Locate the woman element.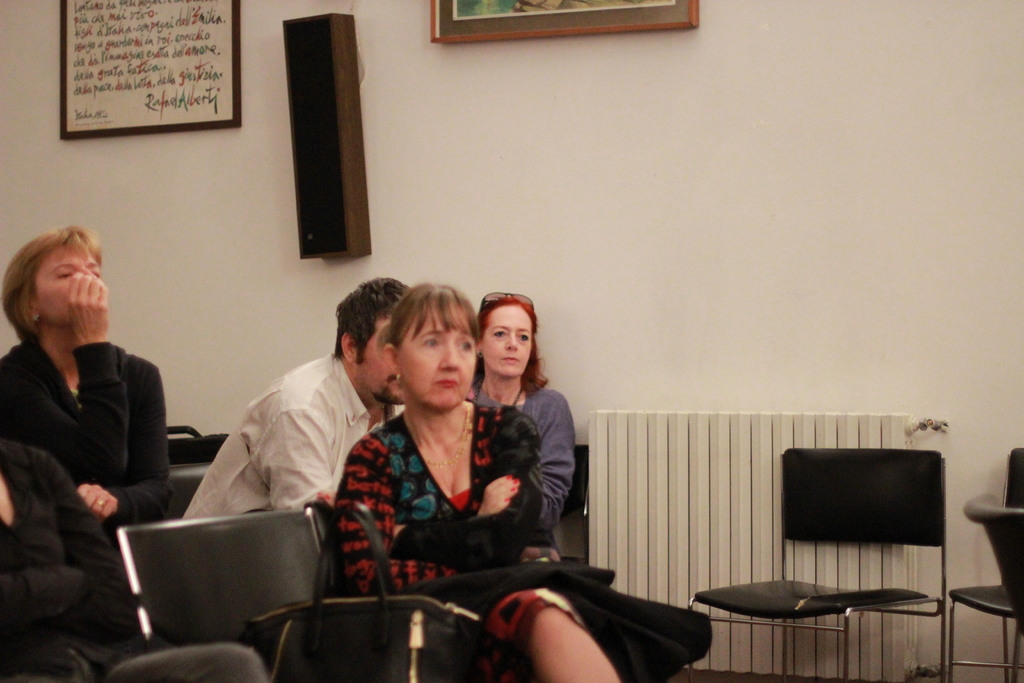
Element bbox: pyautogui.locateOnScreen(0, 231, 174, 541).
